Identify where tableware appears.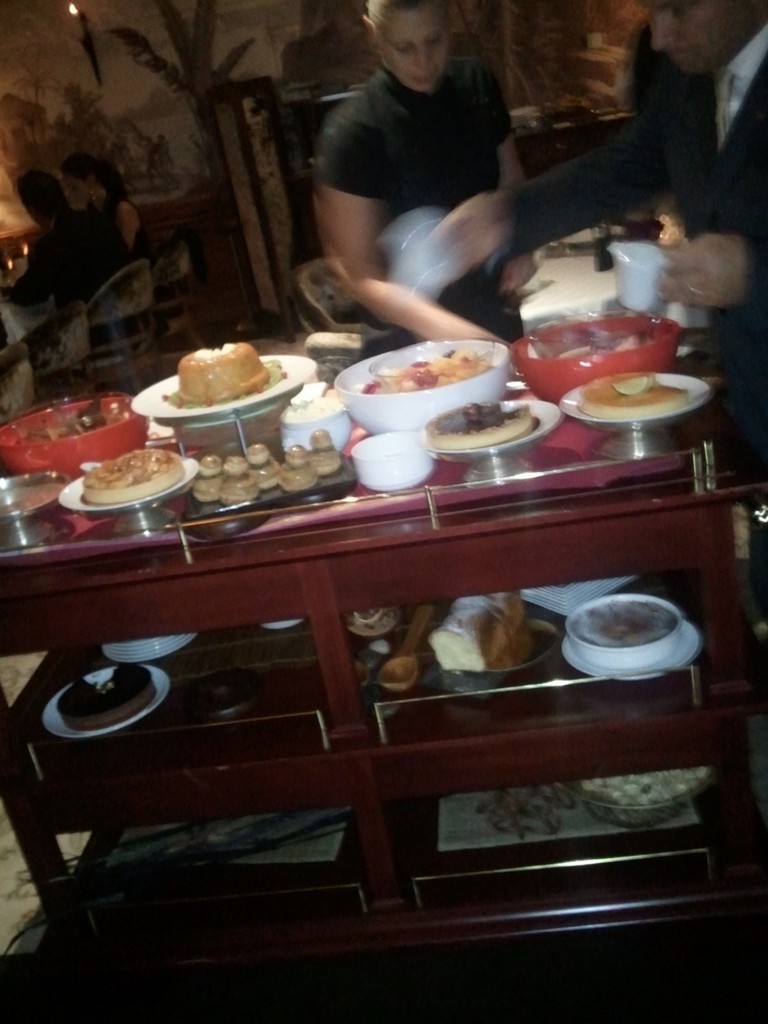
Appears at box(506, 308, 682, 409).
